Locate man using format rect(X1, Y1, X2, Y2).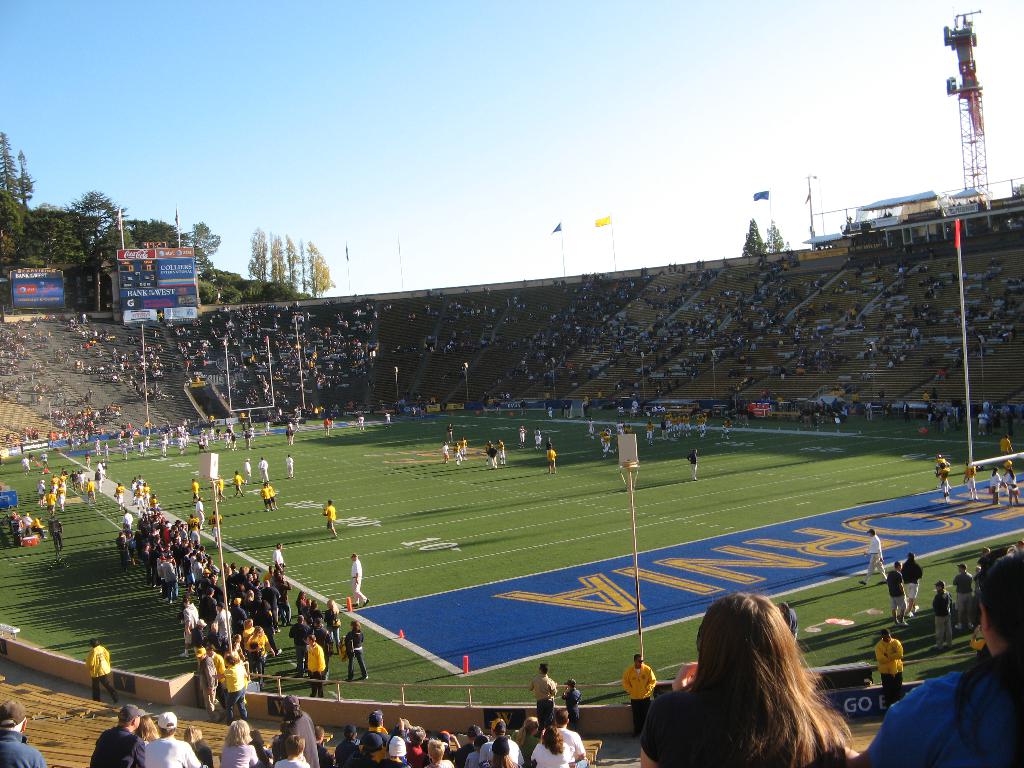
rect(186, 478, 198, 508).
